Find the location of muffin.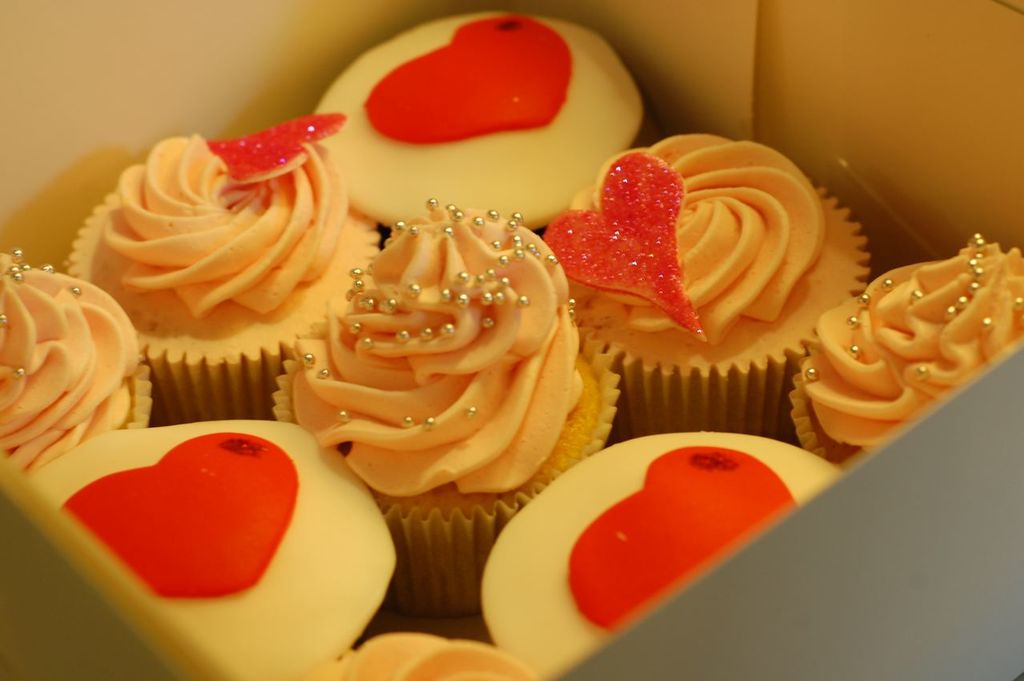
Location: bbox=(534, 129, 866, 447).
